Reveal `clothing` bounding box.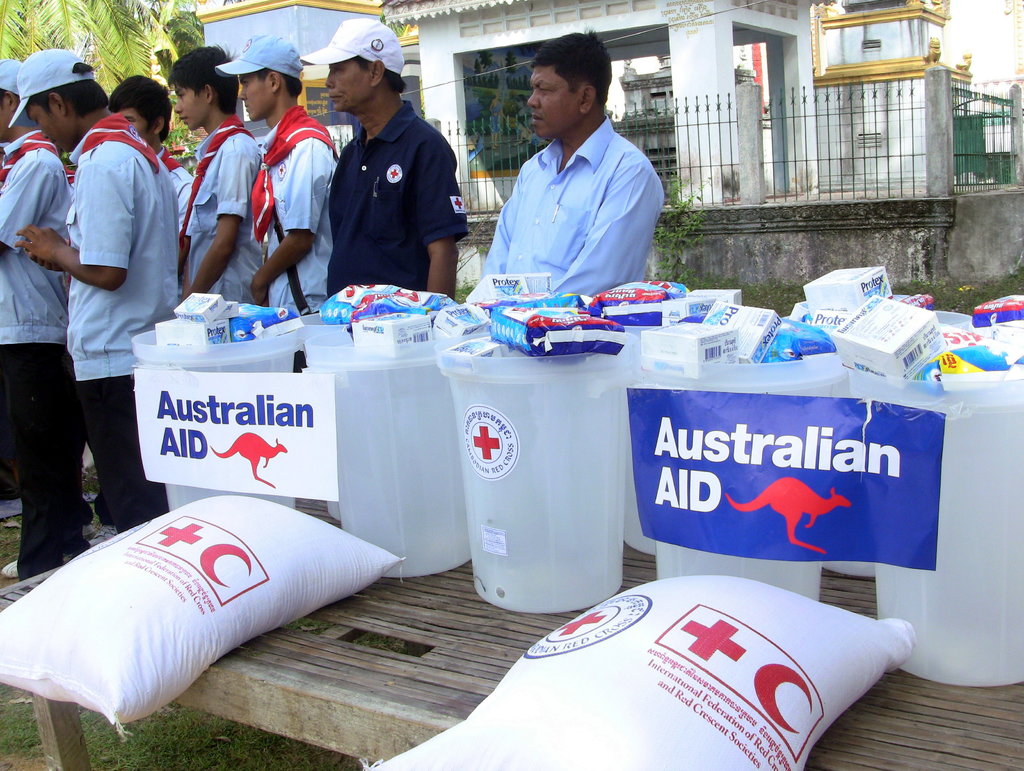
Revealed: [155, 147, 191, 234].
